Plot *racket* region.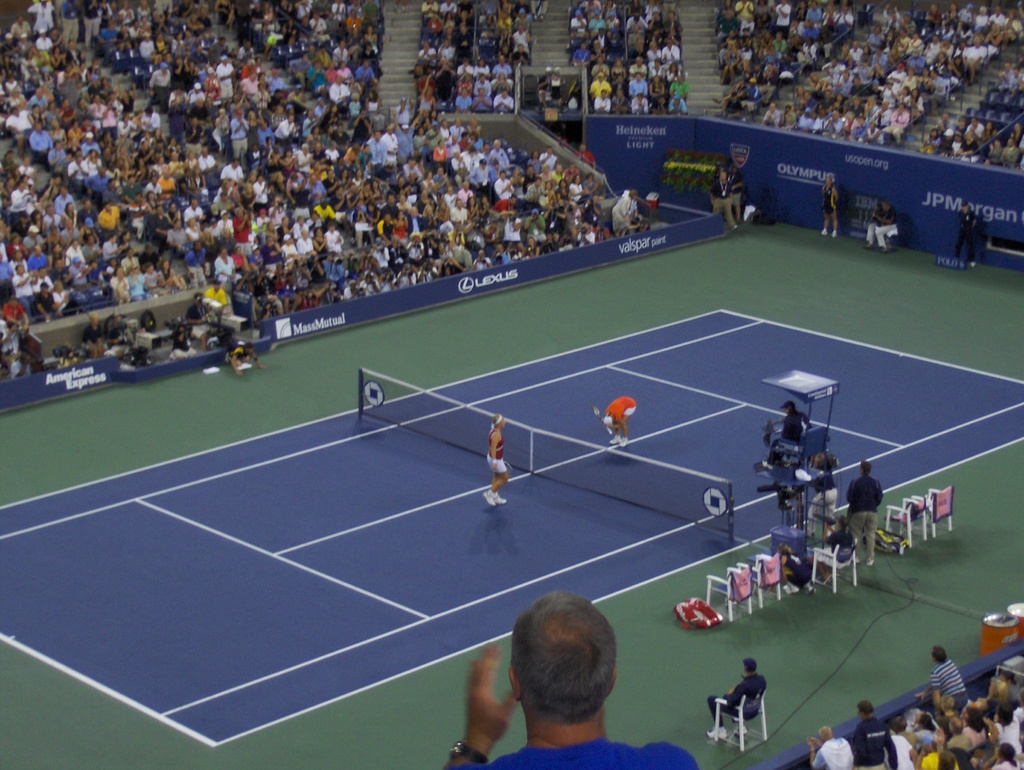
Plotted at [left=504, top=461, right=514, bottom=473].
